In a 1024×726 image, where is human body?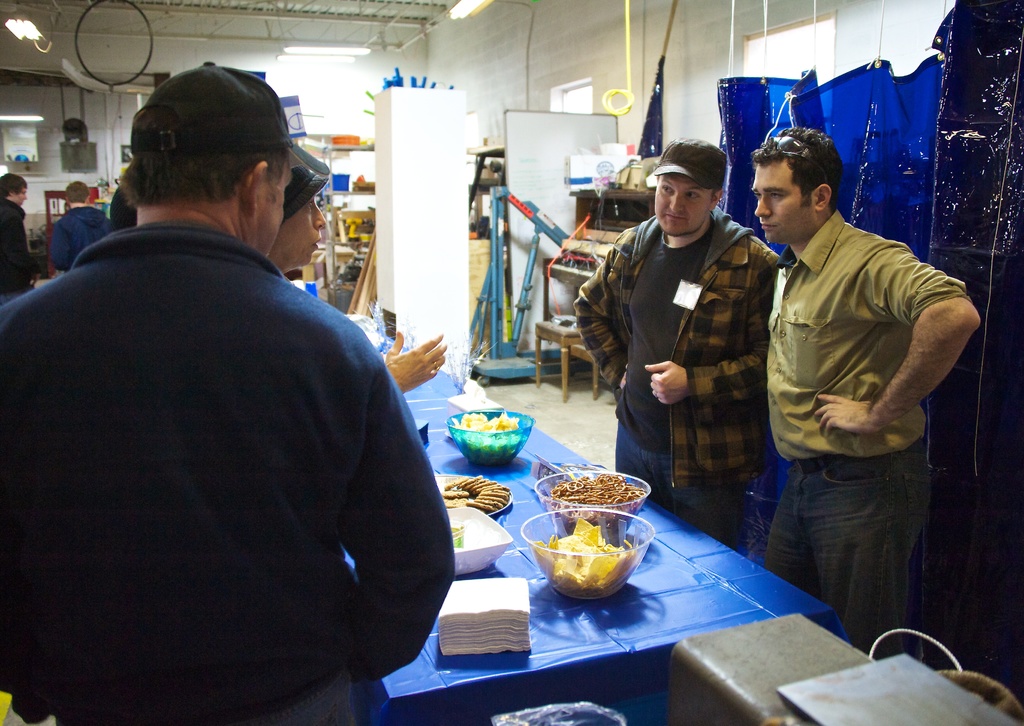
0/209/452/725.
